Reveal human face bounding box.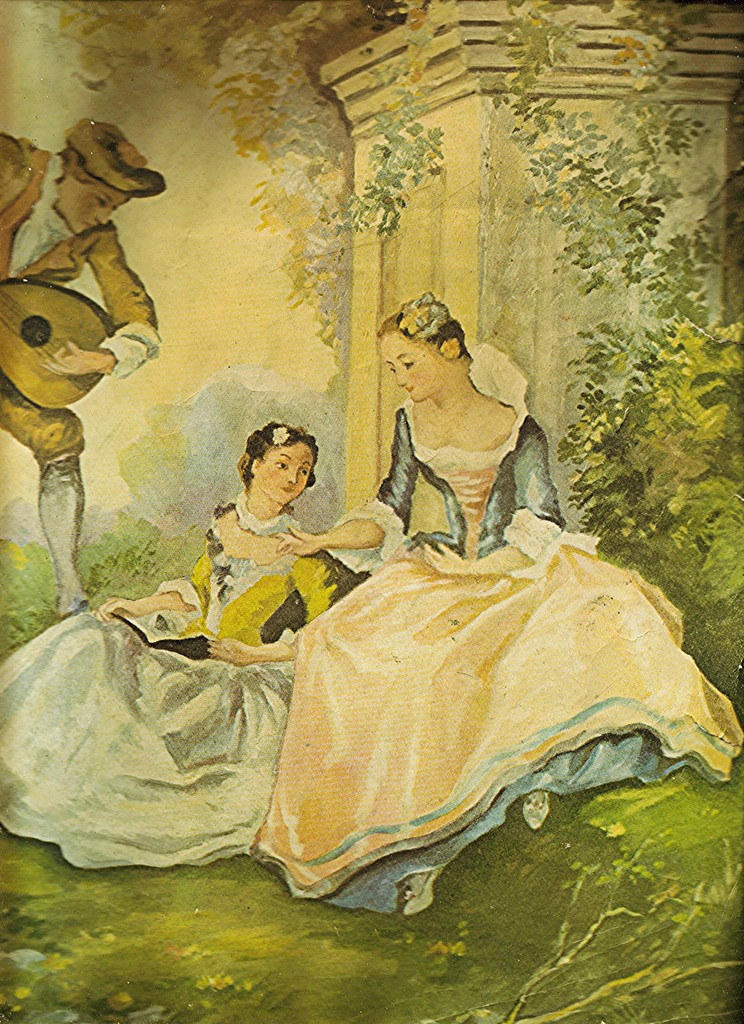
Revealed: [x1=57, y1=188, x2=133, y2=239].
